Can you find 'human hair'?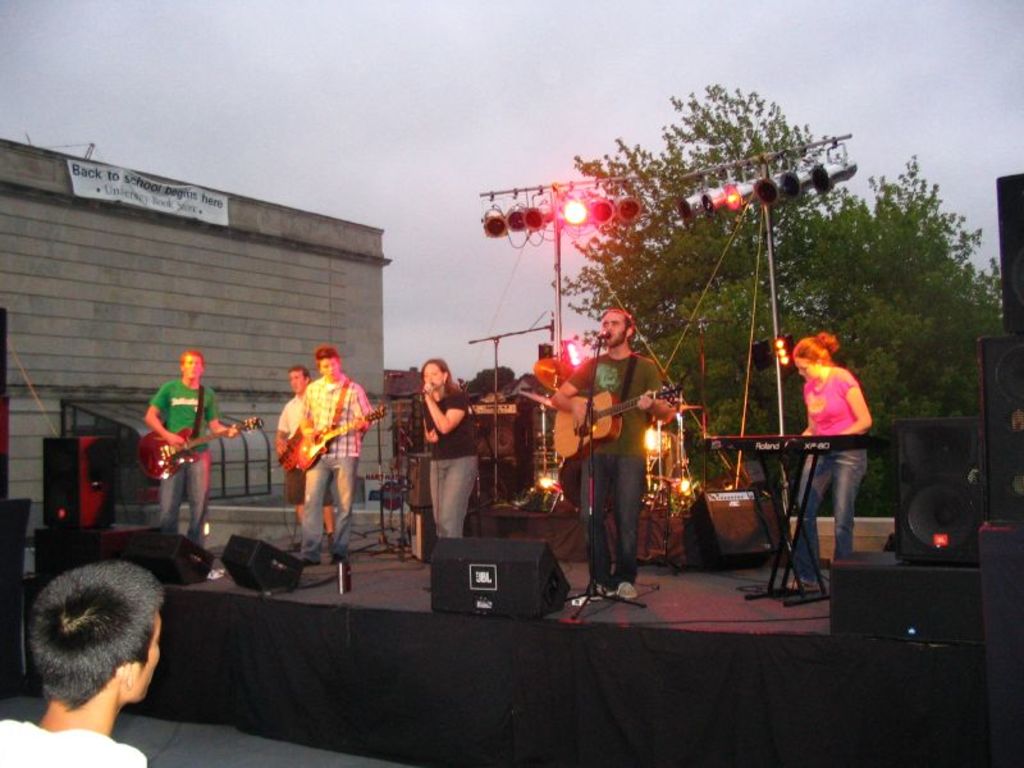
Yes, bounding box: (419, 353, 463, 396).
